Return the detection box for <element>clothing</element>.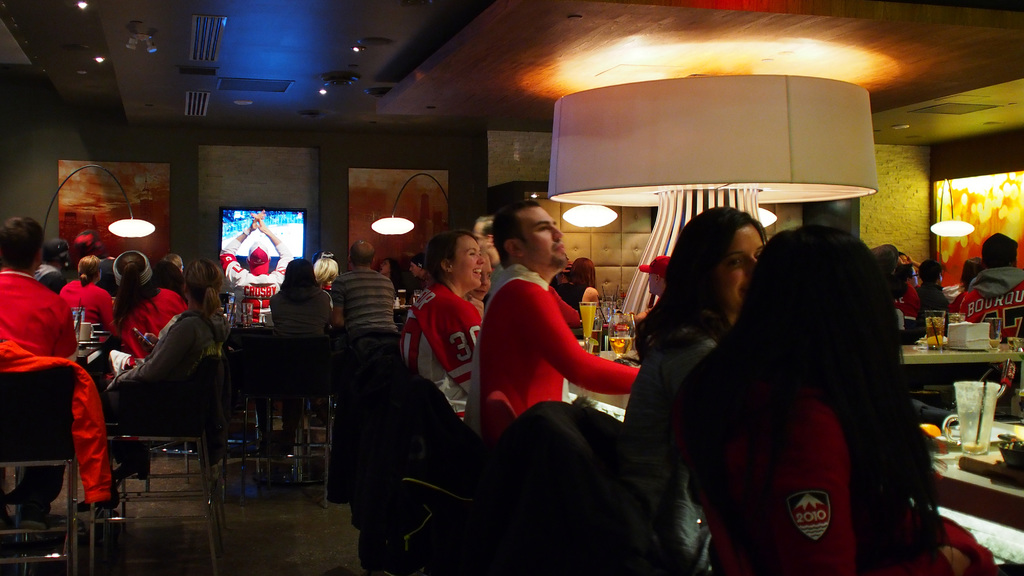
{"left": 323, "top": 260, "right": 397, "bottom": 355}.
